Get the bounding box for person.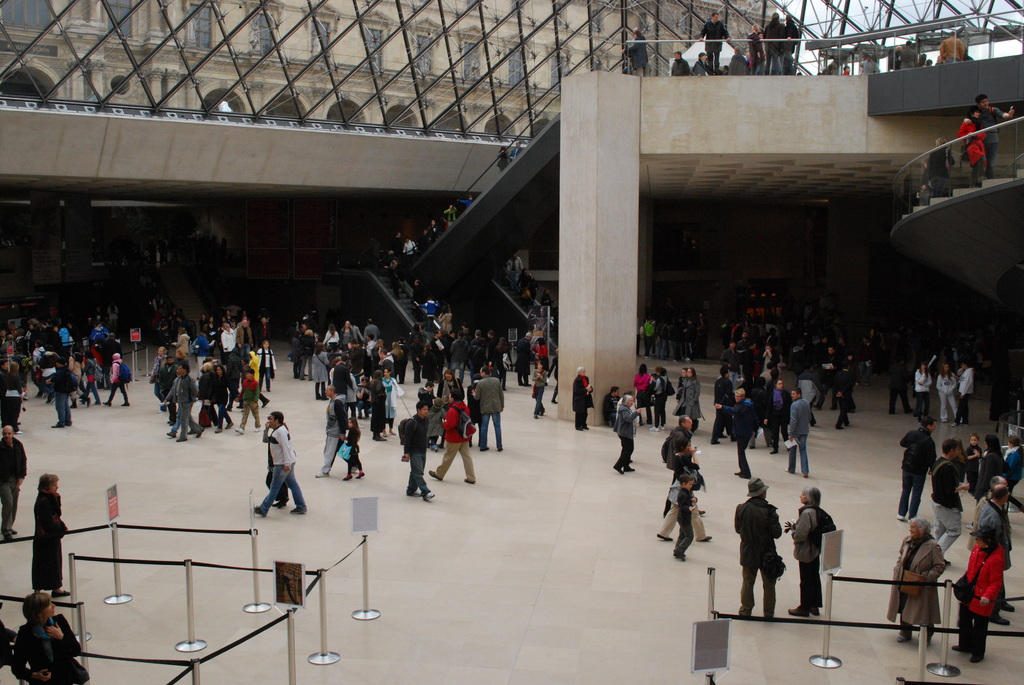
(31,472,70,591).
